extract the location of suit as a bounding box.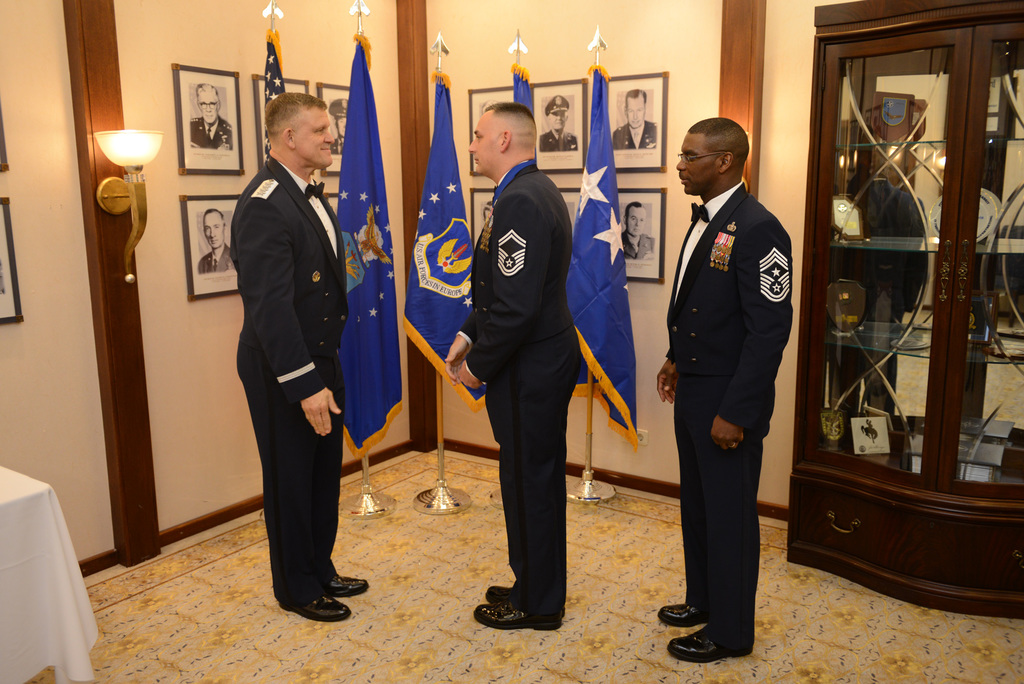
detection(614, 122, 657, 143).
